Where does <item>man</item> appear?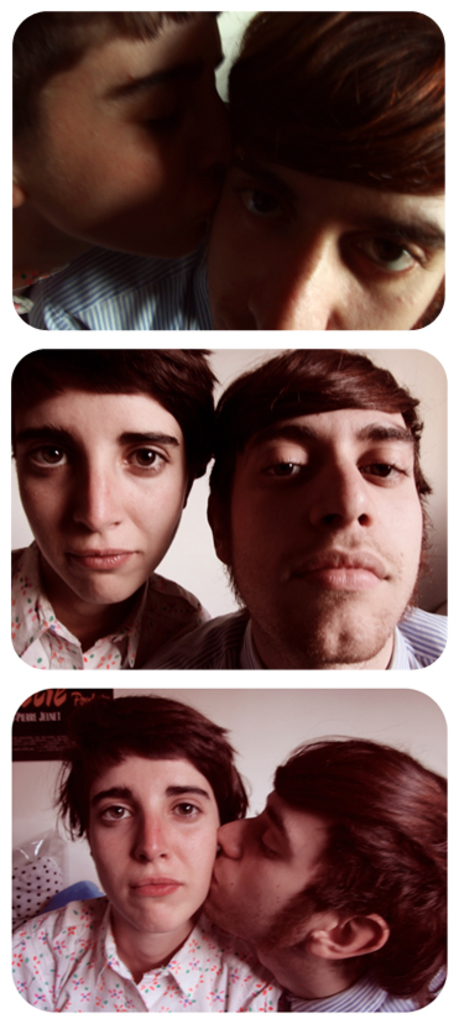
Appears at <box>200,4,449,334</box>.
